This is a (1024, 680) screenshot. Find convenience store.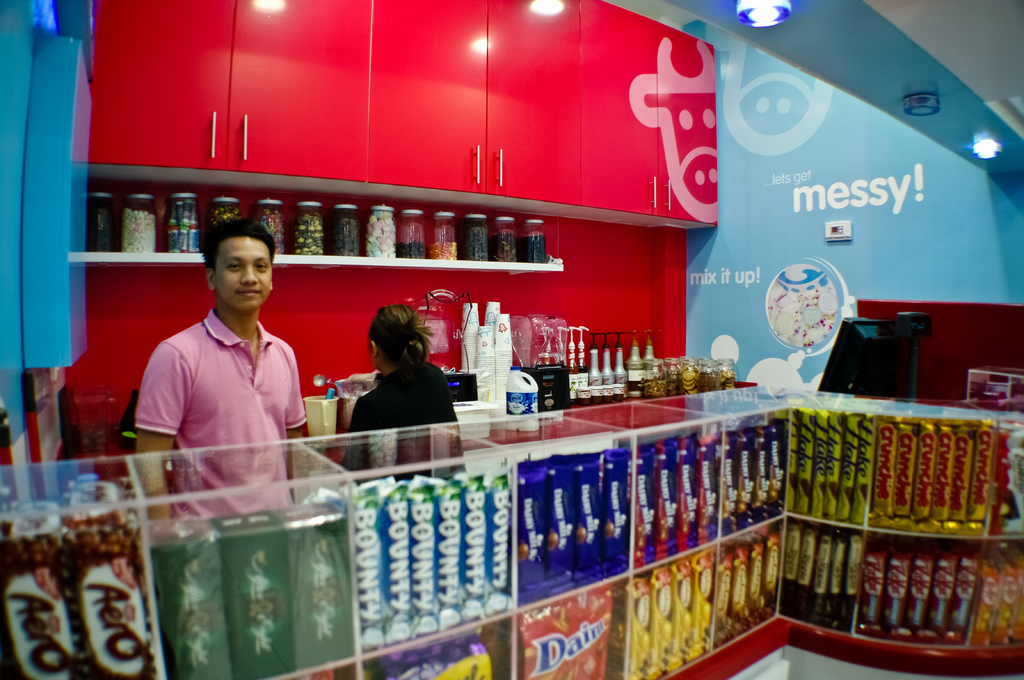
Bounding box: l=0, t=0, r=1023, b=679.
